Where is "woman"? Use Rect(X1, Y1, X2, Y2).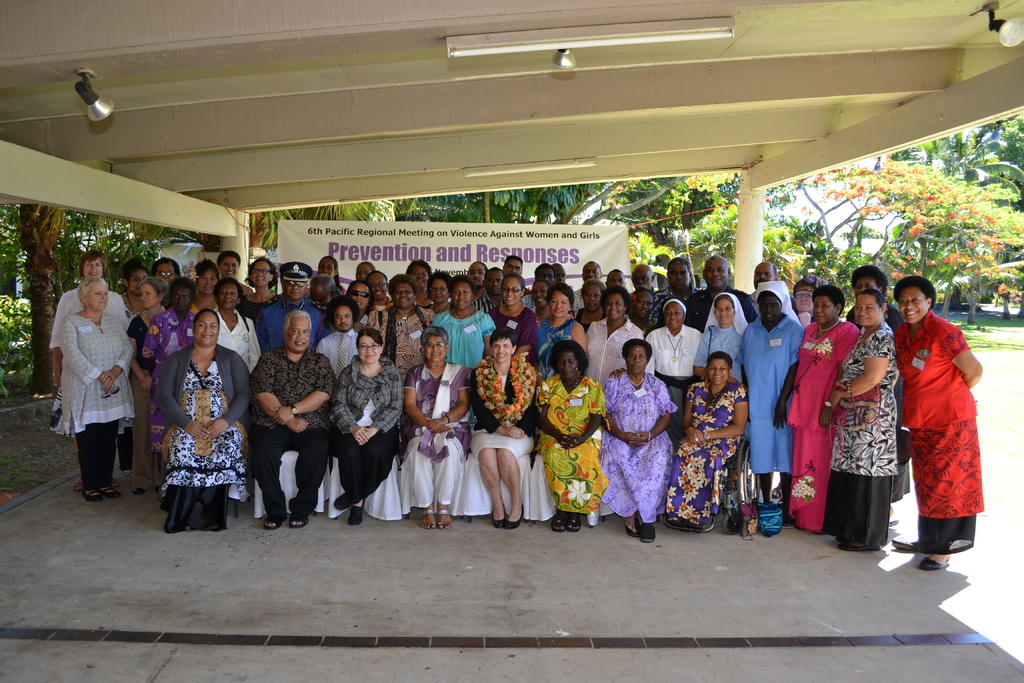
Rect(534, 286, 589, 377).
